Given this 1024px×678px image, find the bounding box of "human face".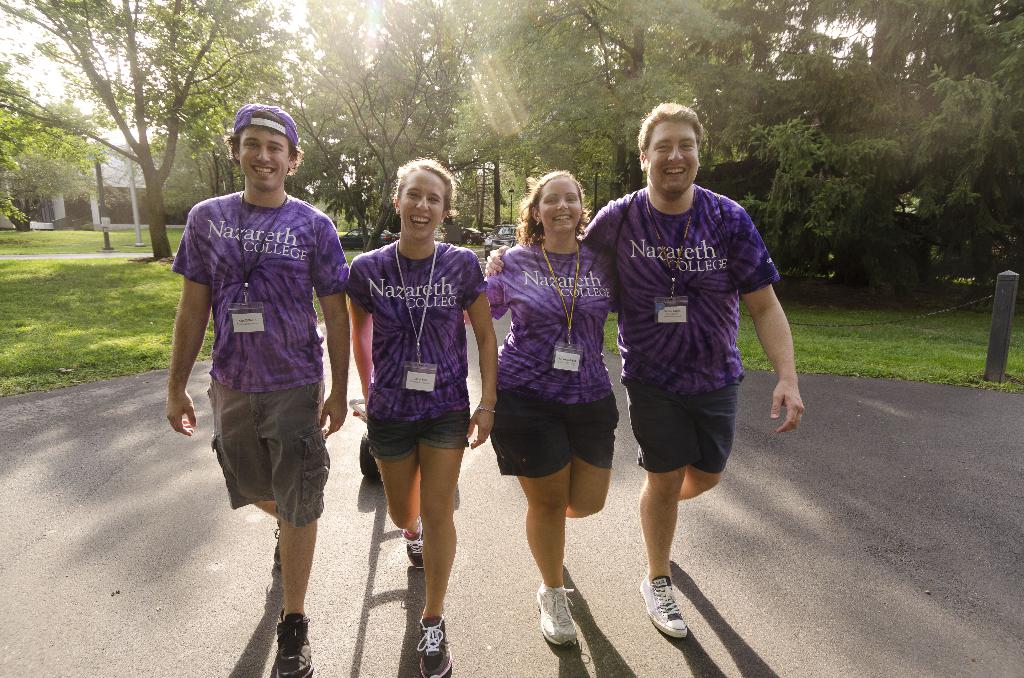
{"x1": 241, "y1": 128, "x2": 291, "y2": 187}.
